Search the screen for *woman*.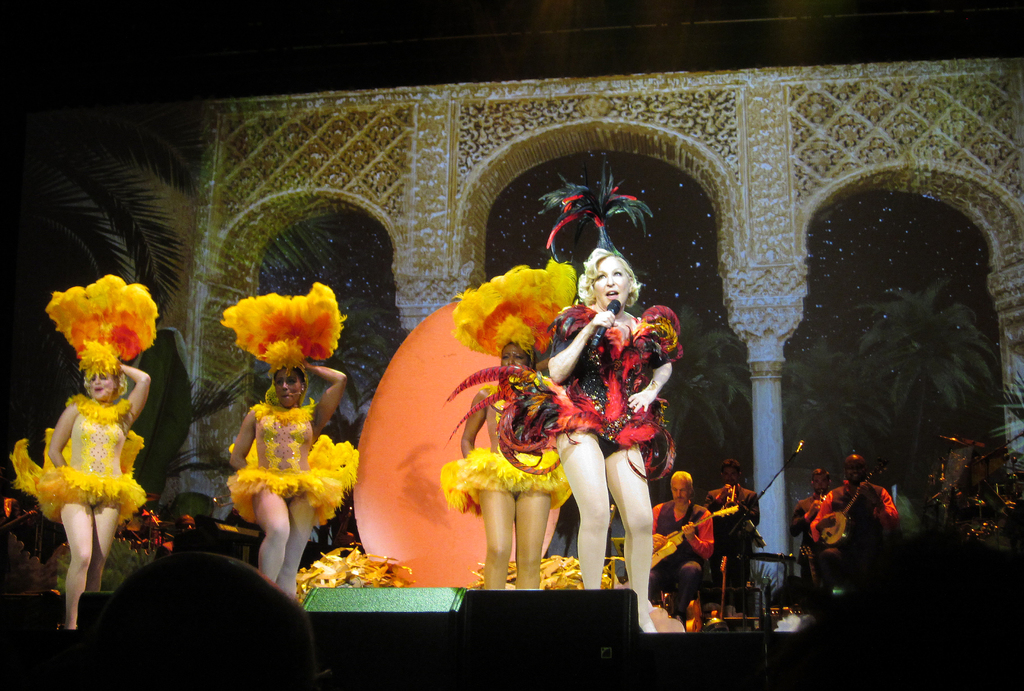
Found at <bbox>536, 242, 676, 590</bbox>.
